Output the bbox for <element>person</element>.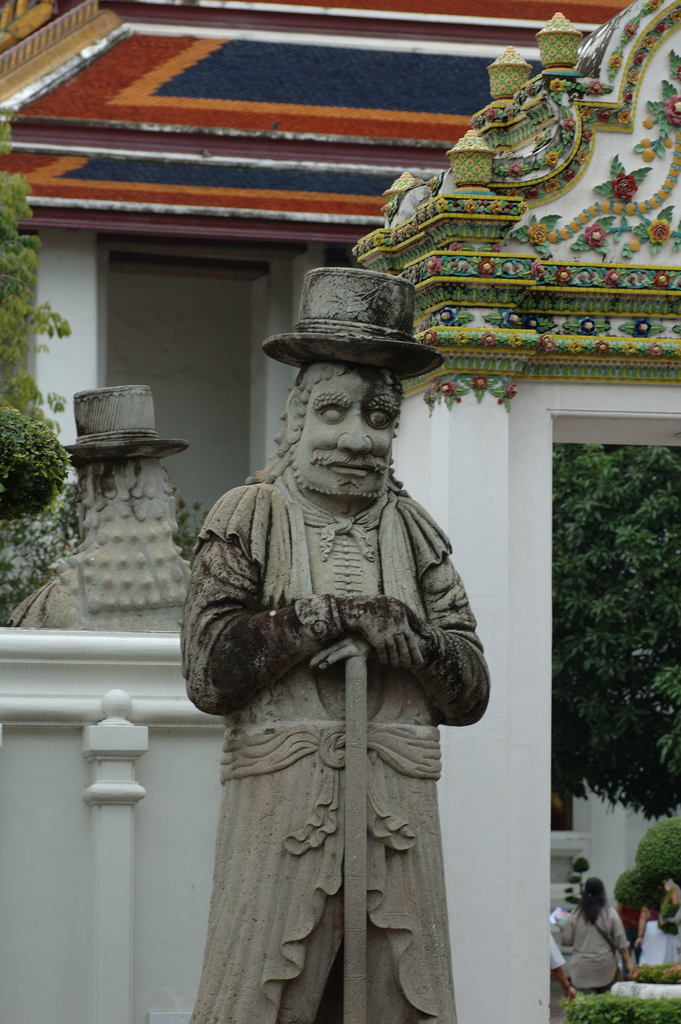
<bbox>539, 915, 588, 1016</bbox>.
